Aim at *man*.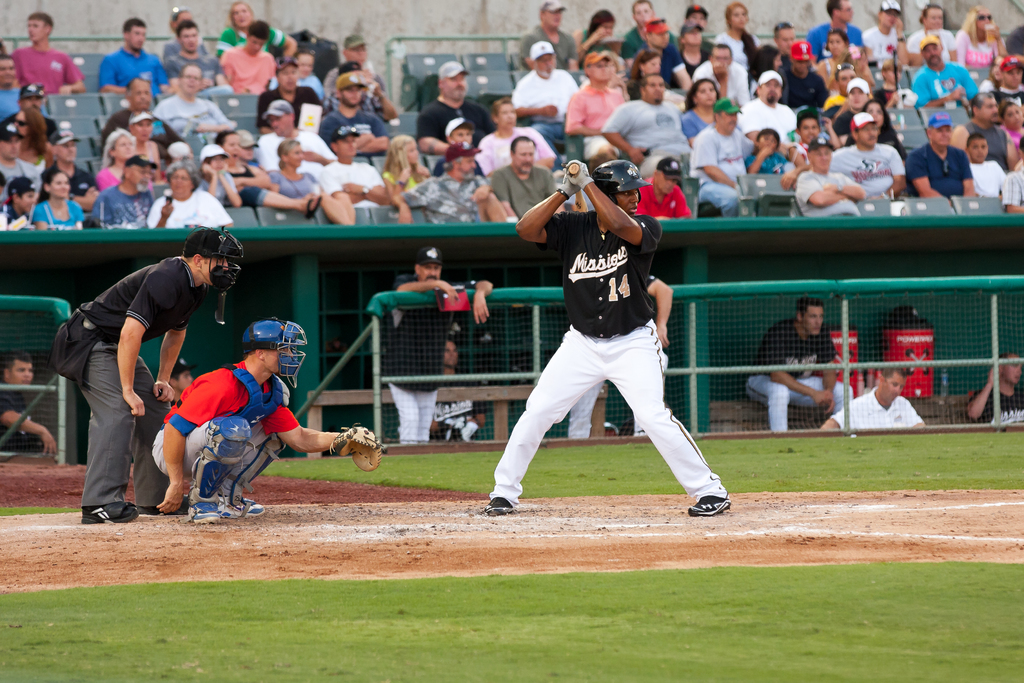
Aimed at bbox=(745, 296, 854, 431).
